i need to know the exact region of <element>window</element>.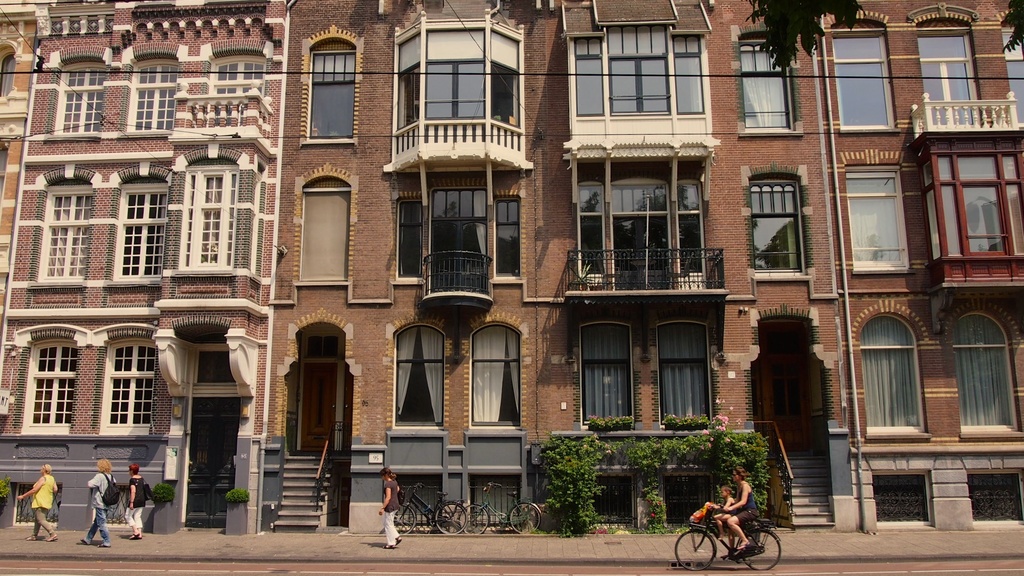
Region: 911 140 1023 256.
